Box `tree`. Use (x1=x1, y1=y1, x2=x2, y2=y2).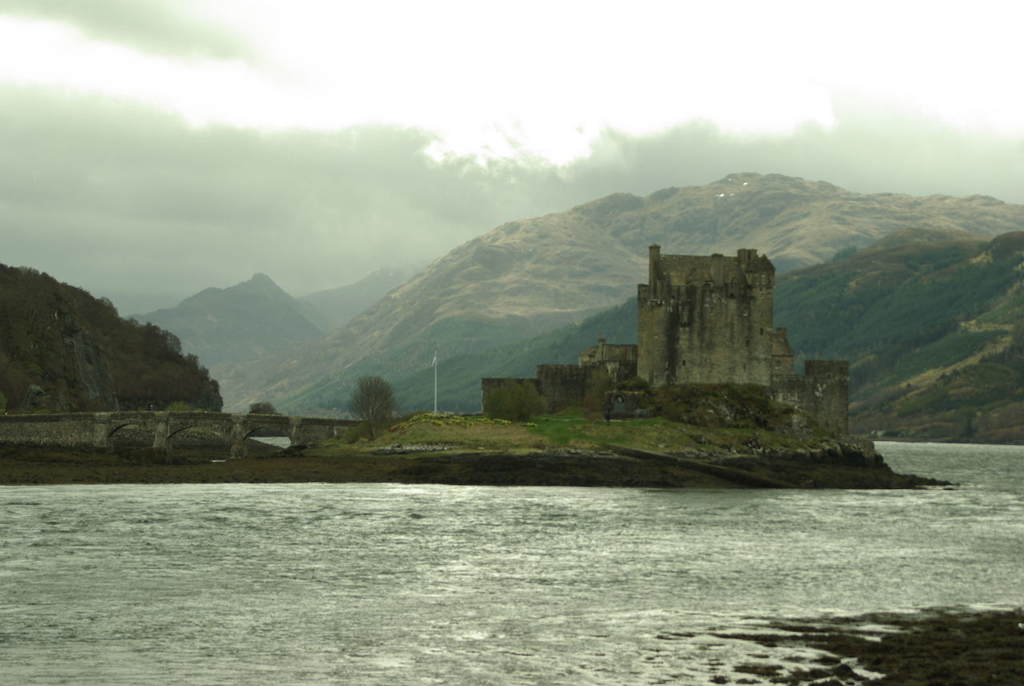
(x1=330, y1=364, x2=402, y2=443).
